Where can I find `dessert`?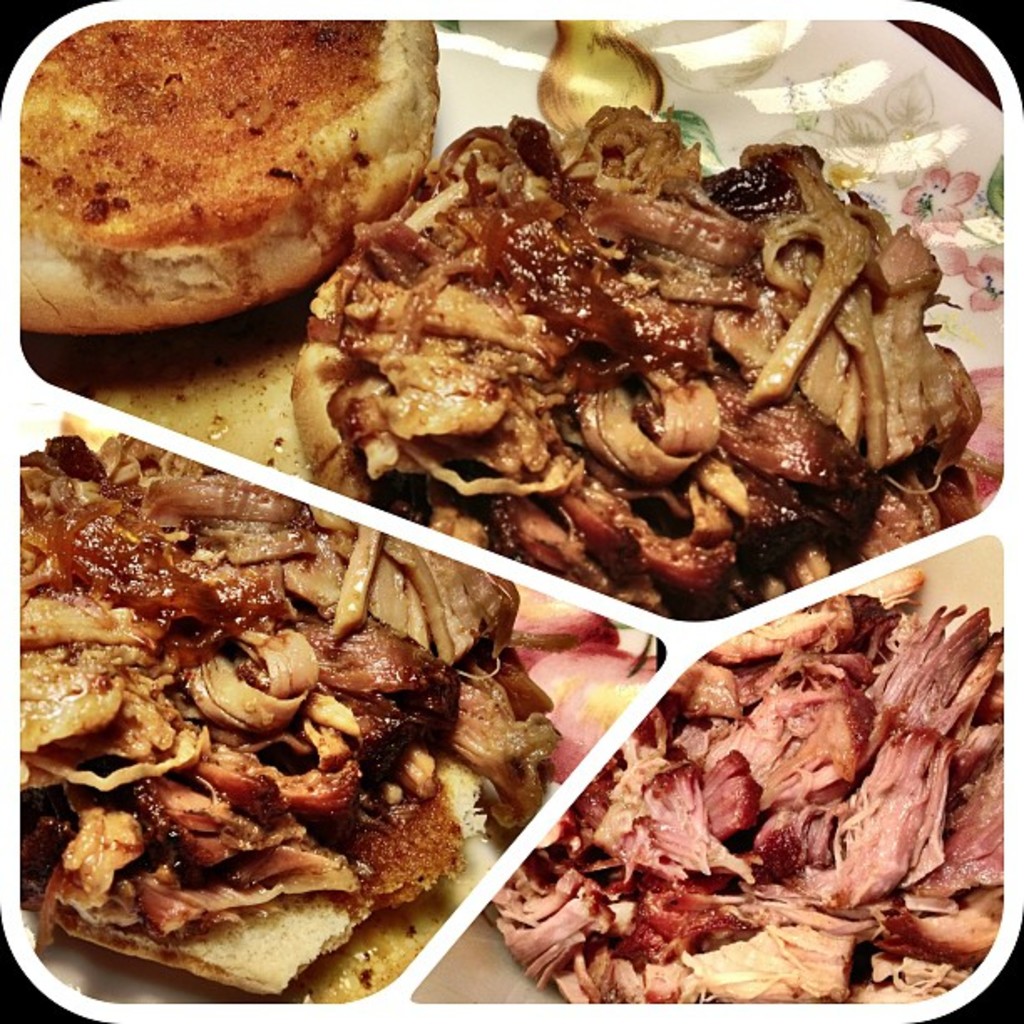
You can find it at <bbox>79, 323, 303, 470</bbox>.
